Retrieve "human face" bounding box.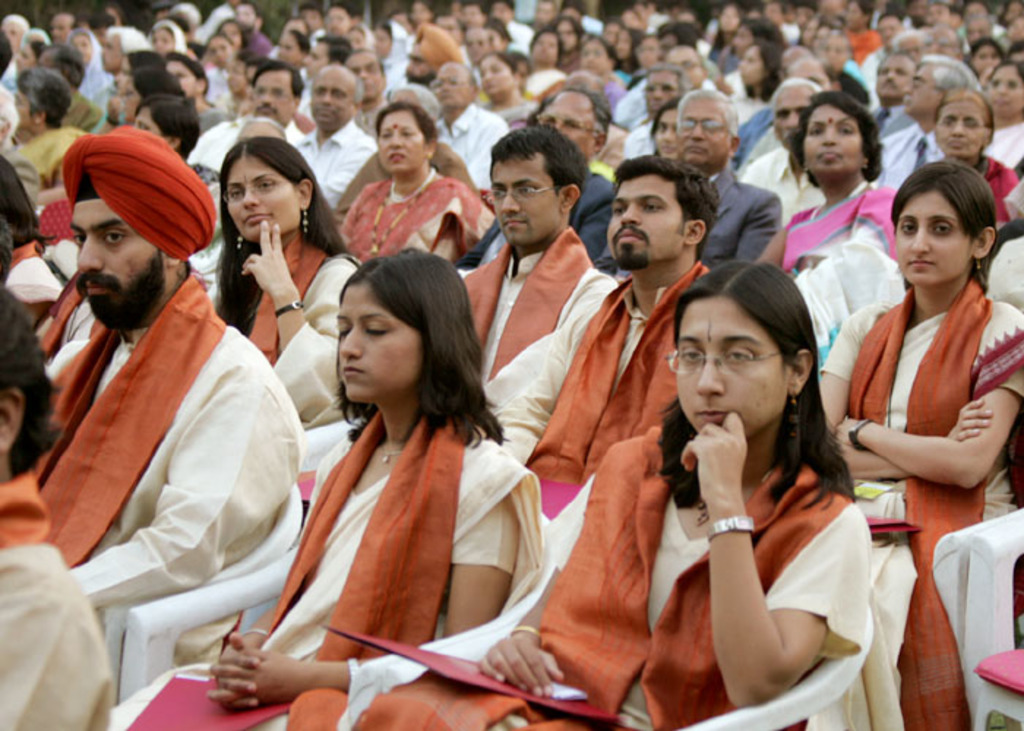
Bounding box: <box>225,164,303,243</box>.
